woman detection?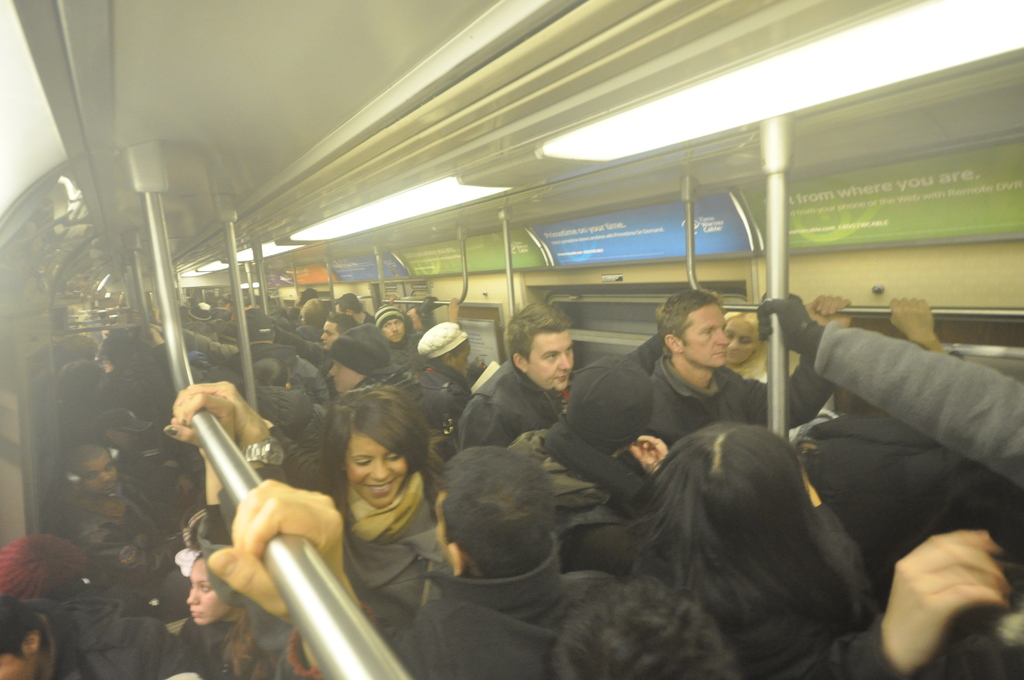
bbox(280, 379, 471, 661)
